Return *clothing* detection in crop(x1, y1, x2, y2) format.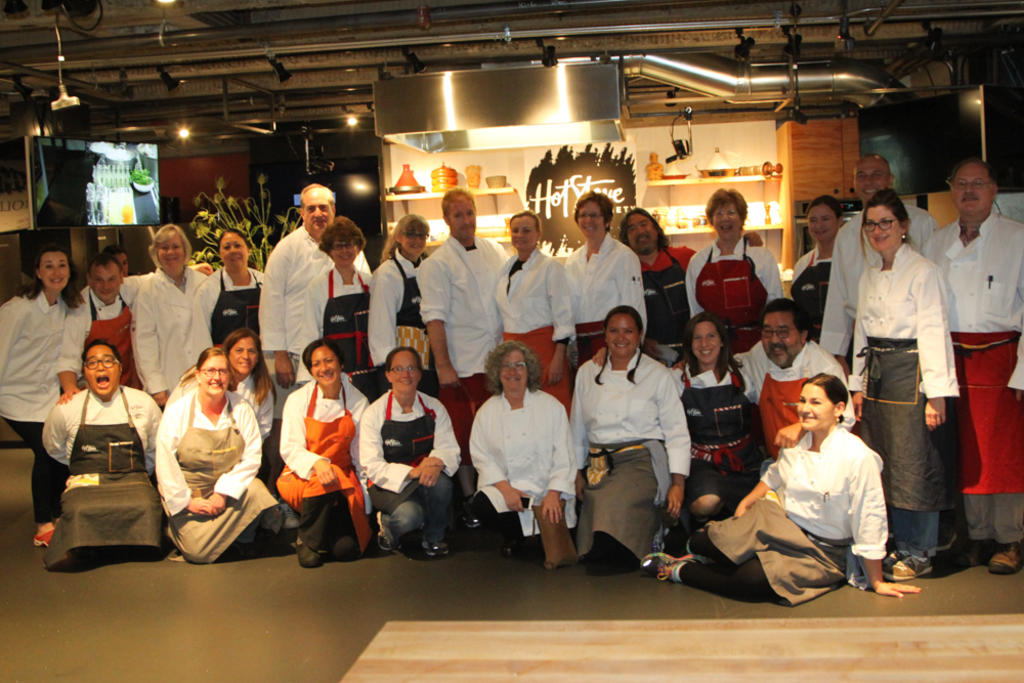
crop(369, 245, 437, 379).
